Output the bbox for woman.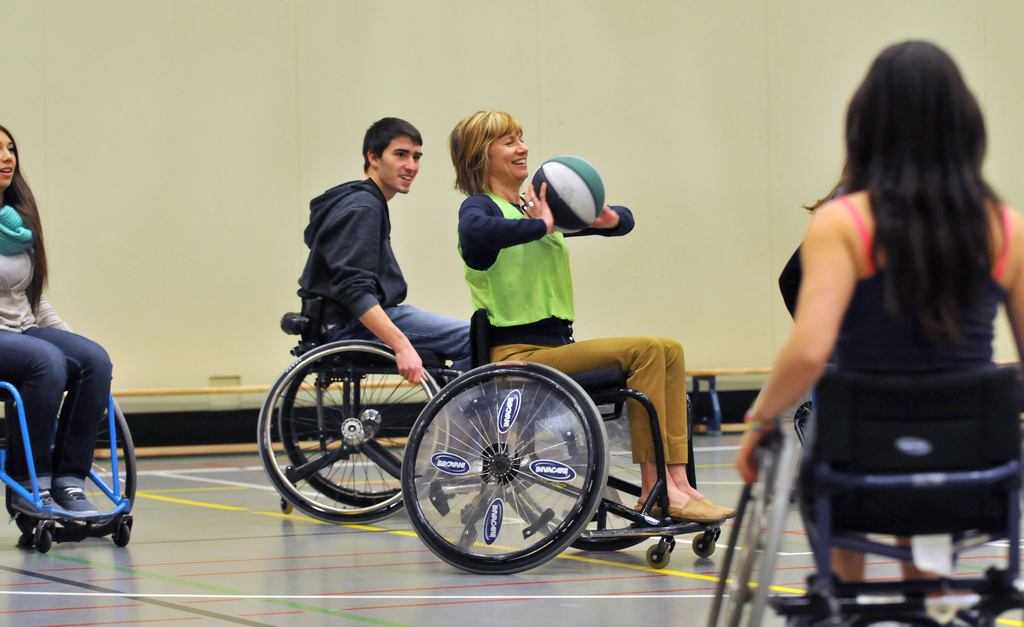
x1=746, y1=20, x2=1023, y2=581.
